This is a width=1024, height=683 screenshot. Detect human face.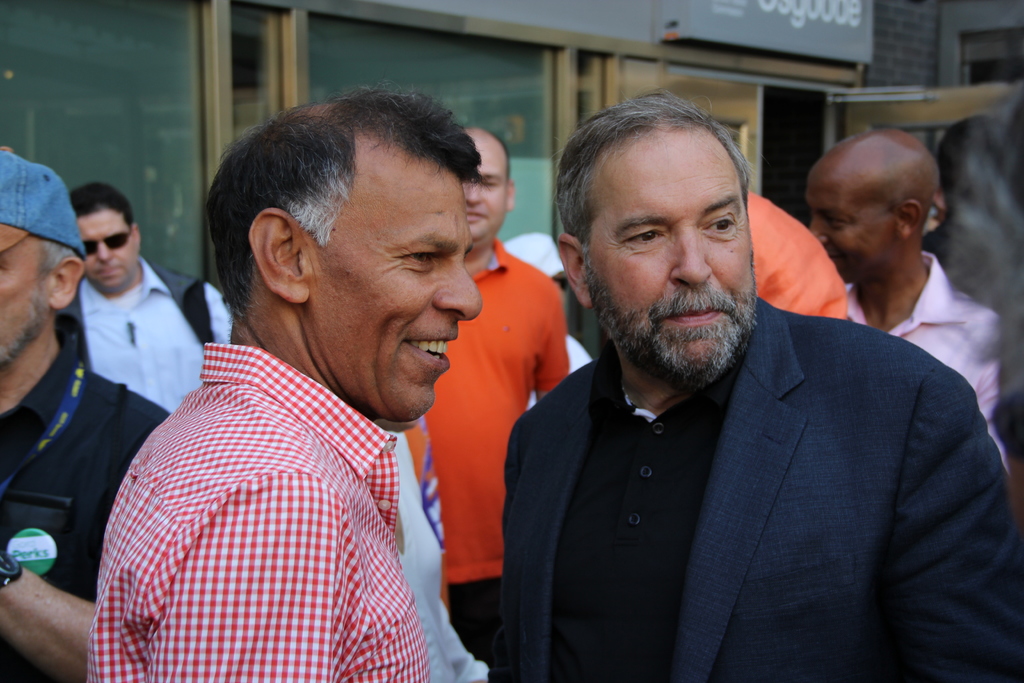
<bbox>577, 135, 751, 402</bbox>.
